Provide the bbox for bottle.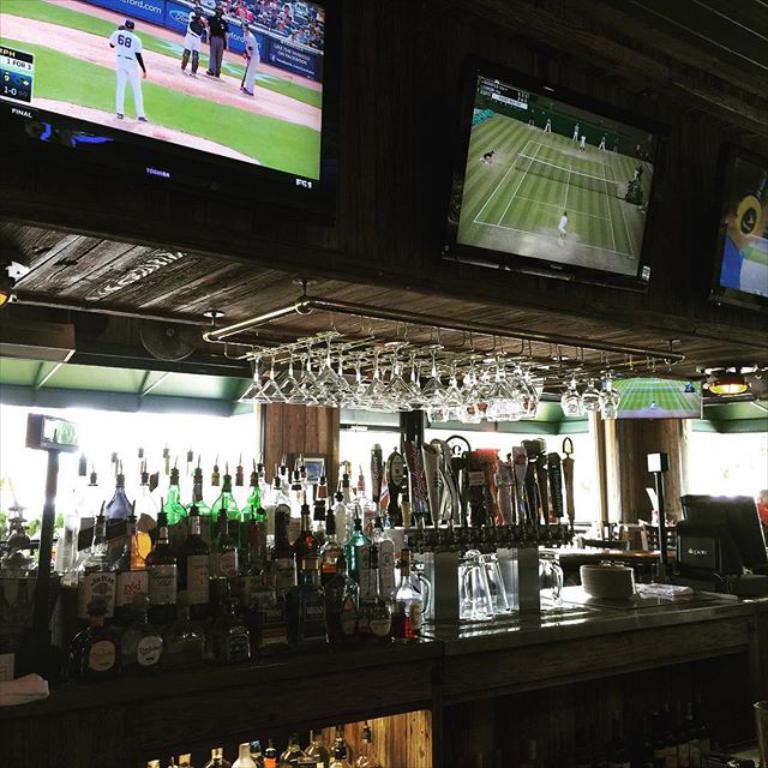
bbox=(107, 448, 115, 496).
